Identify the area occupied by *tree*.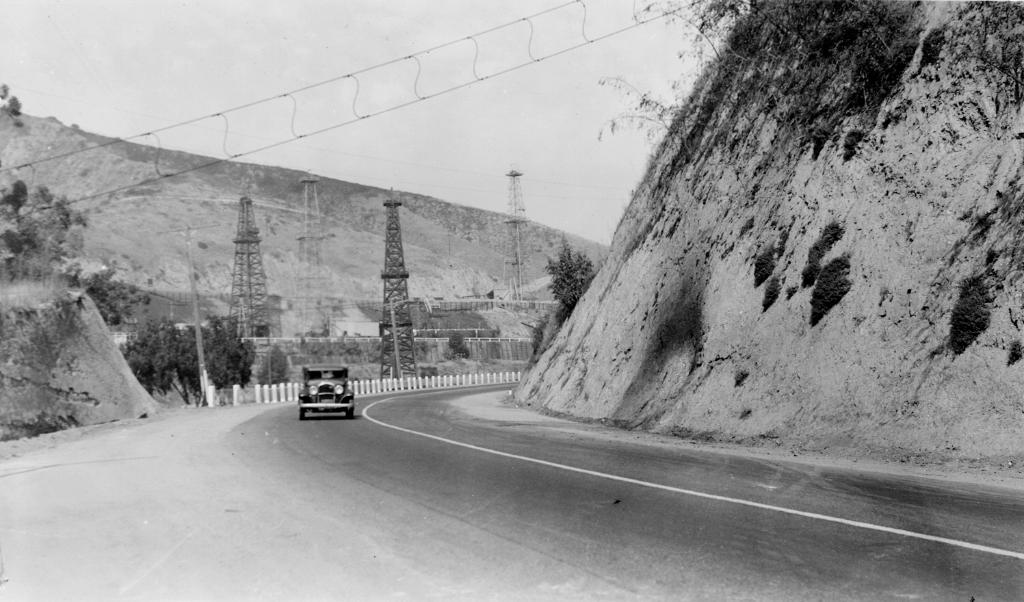
Area: left=88, top=267, right=150, bottom=327.
